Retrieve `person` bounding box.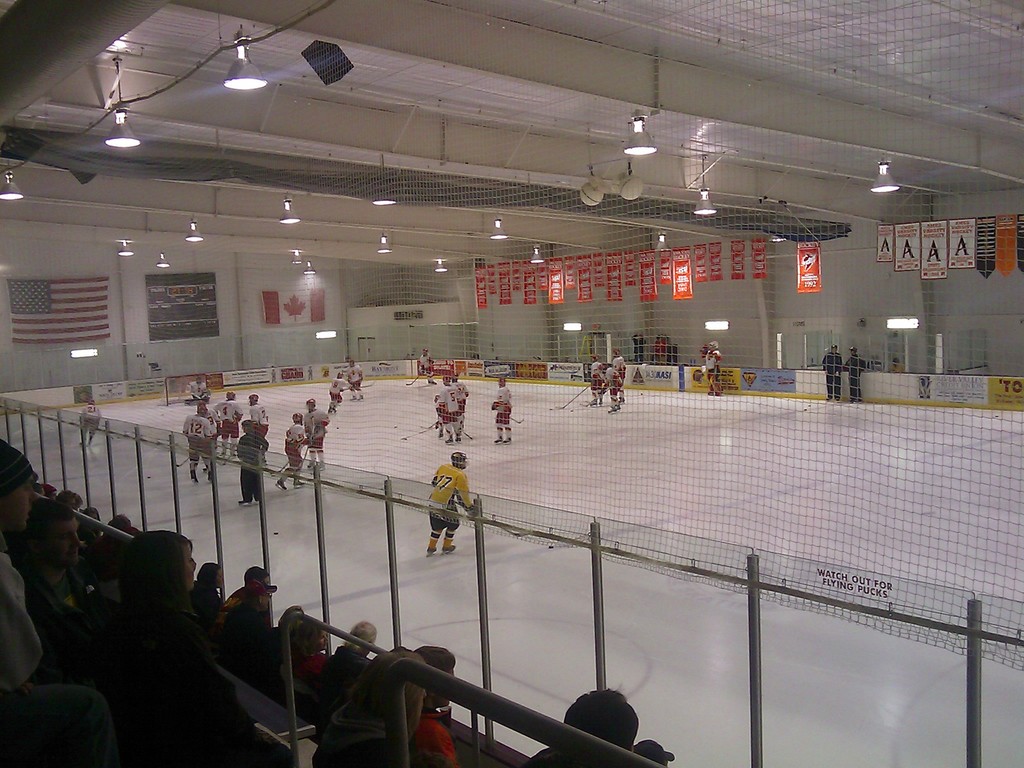
Bounding box: bbox=(243, 393, 269, 436).
